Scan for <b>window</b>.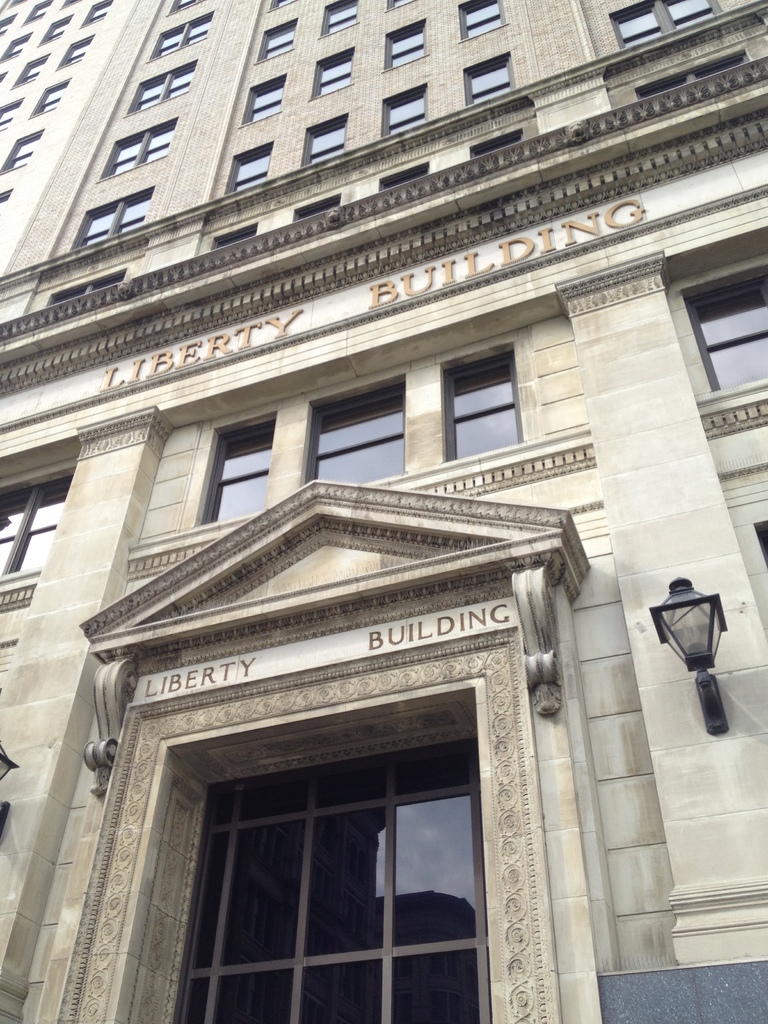
Scan result: box(230, 138, 274, 192).
